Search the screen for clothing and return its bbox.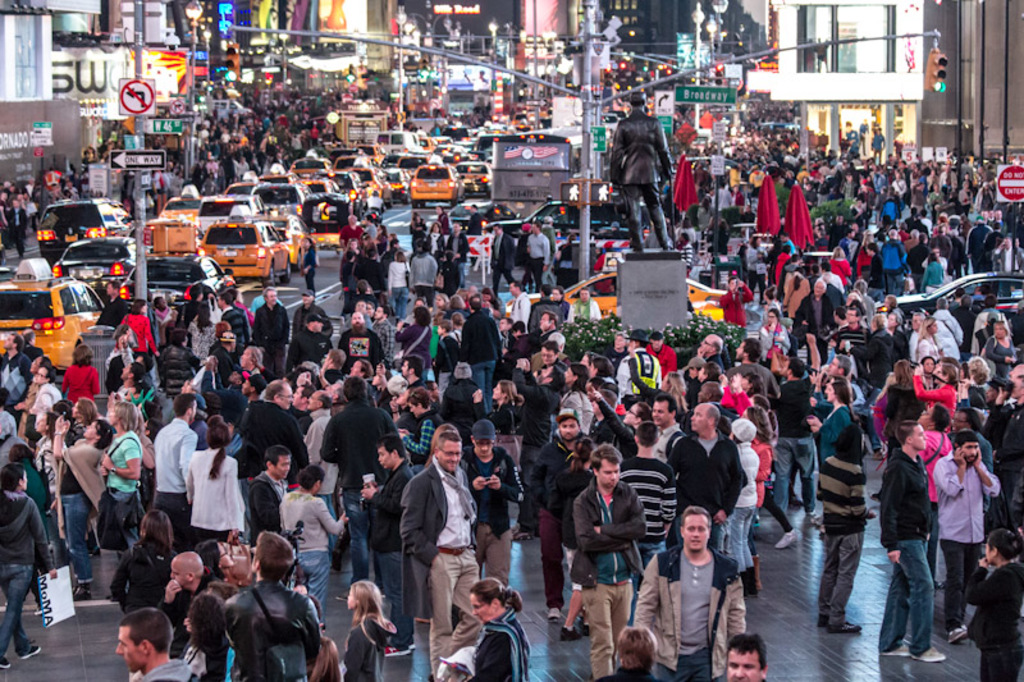
Found: BBox(456, 229, 474, 261).
